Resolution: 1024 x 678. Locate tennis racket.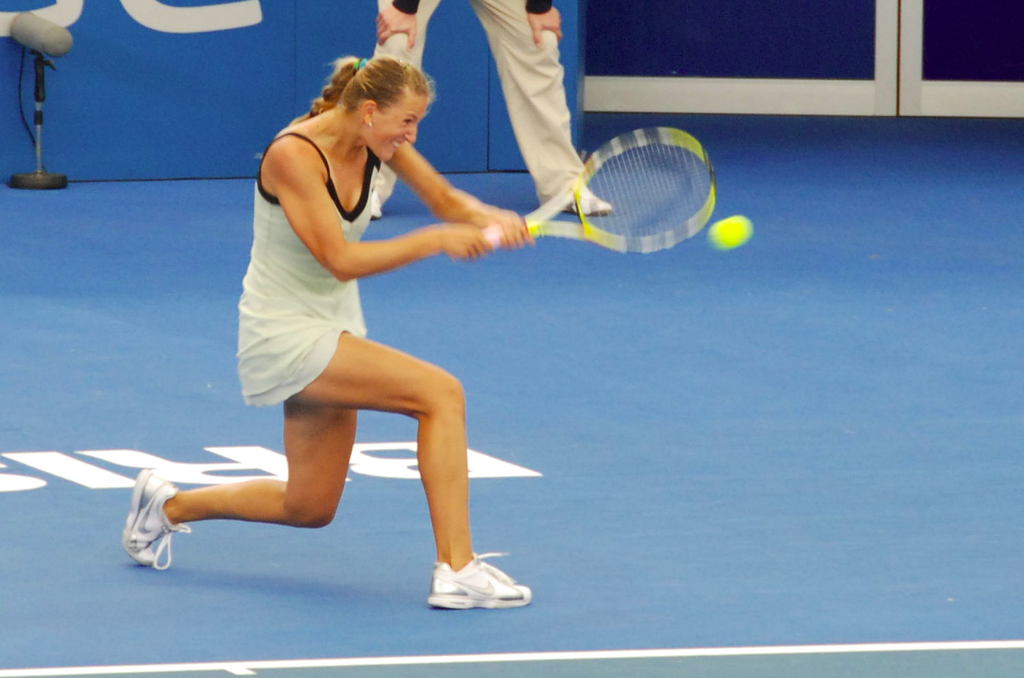
select_region(448, 127, 717, 262).
